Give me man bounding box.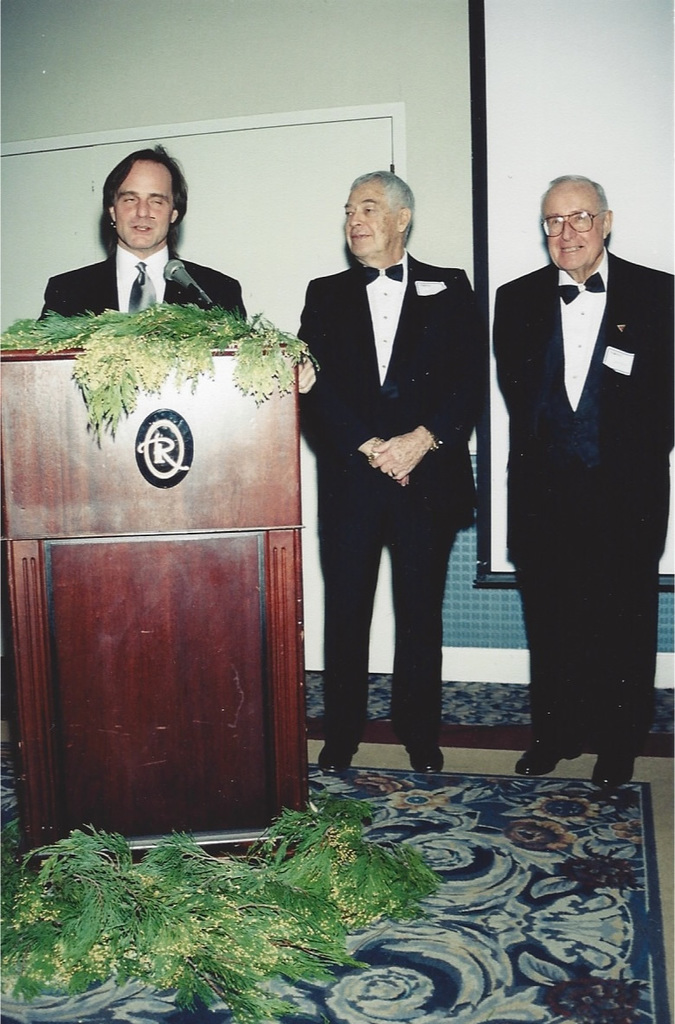
select_region(23, 136, 267, 334).
